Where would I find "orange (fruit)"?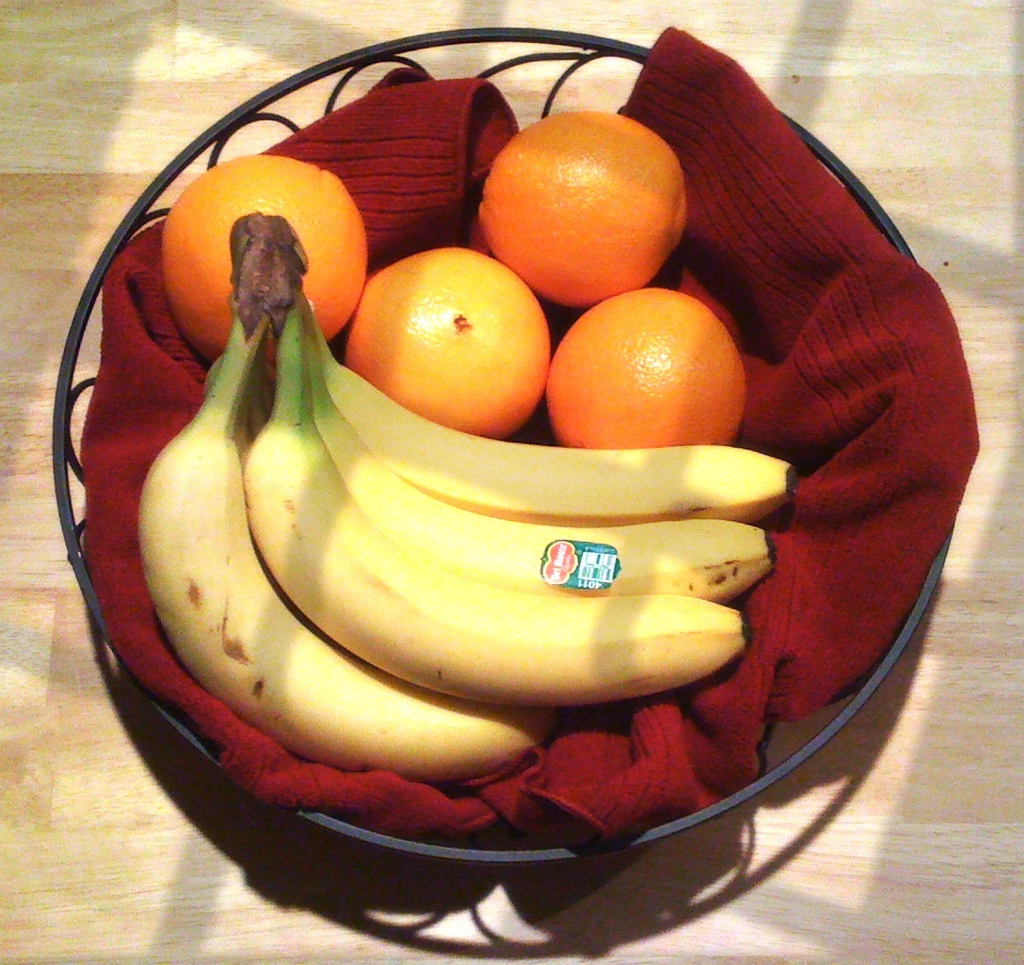
At <box>529,274,728,449</box>.
